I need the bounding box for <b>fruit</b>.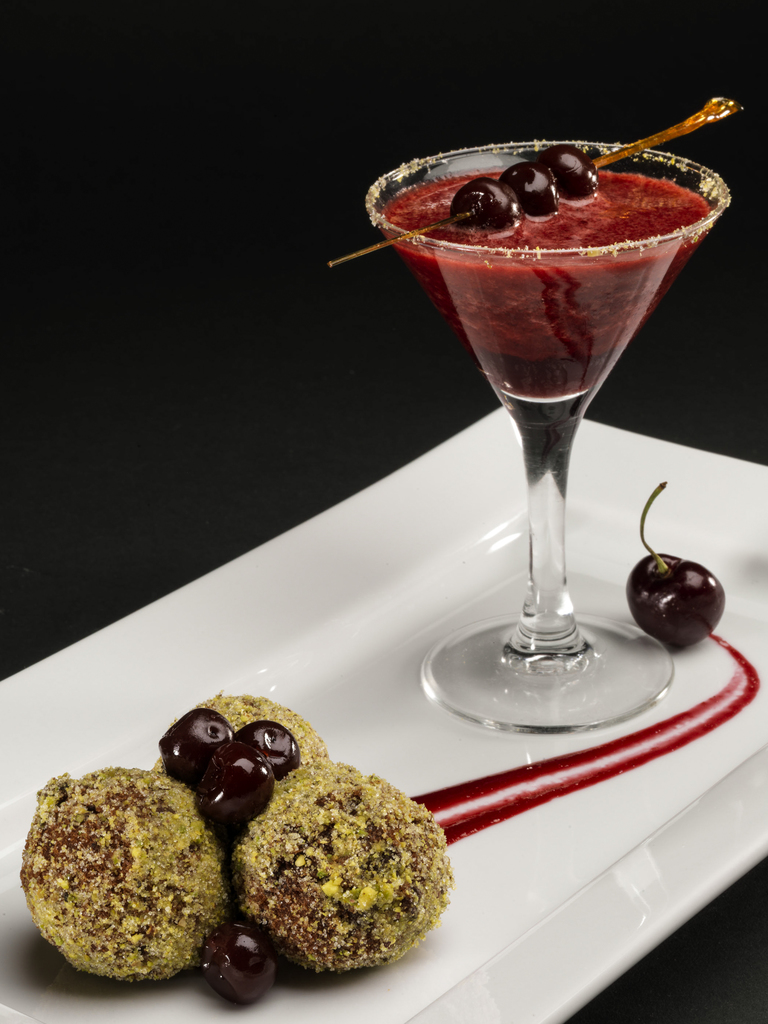
Here it is: box=[234, 719, 301, 781].
